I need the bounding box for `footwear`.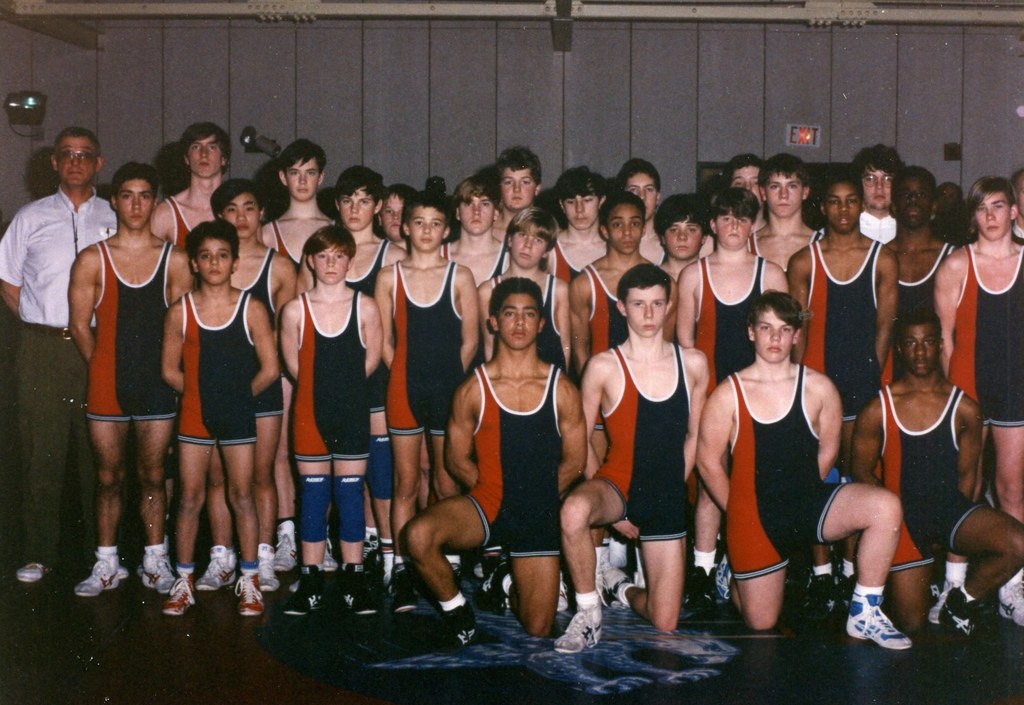
Here it is: box=[598, 566, 635, 605].
